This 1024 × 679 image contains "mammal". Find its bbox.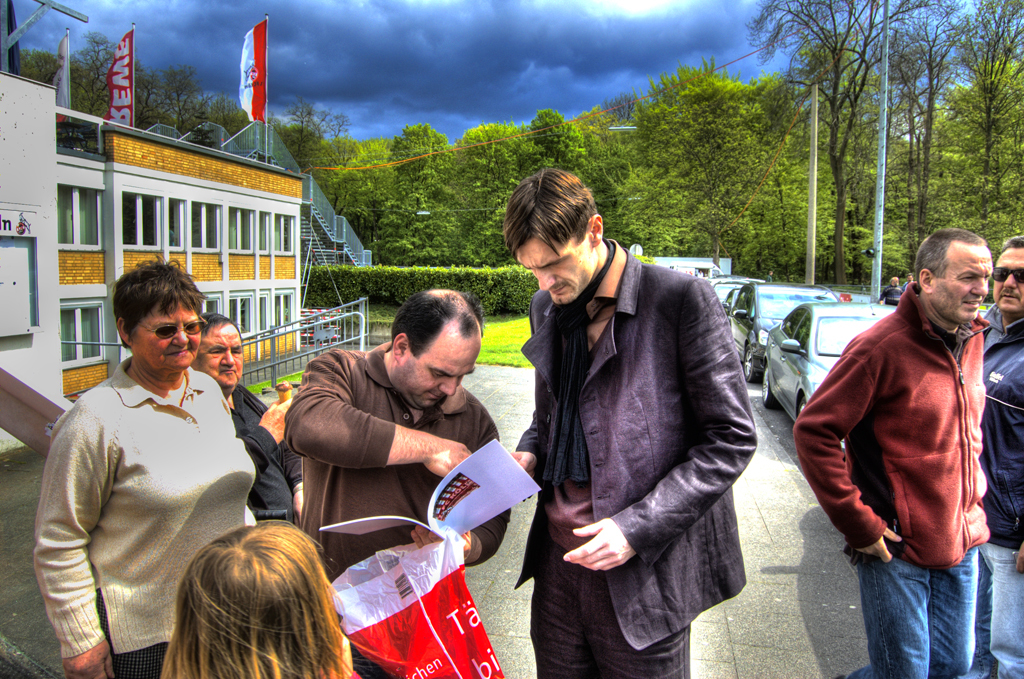
x1=286, y1=290, x2=516, y2=678.
